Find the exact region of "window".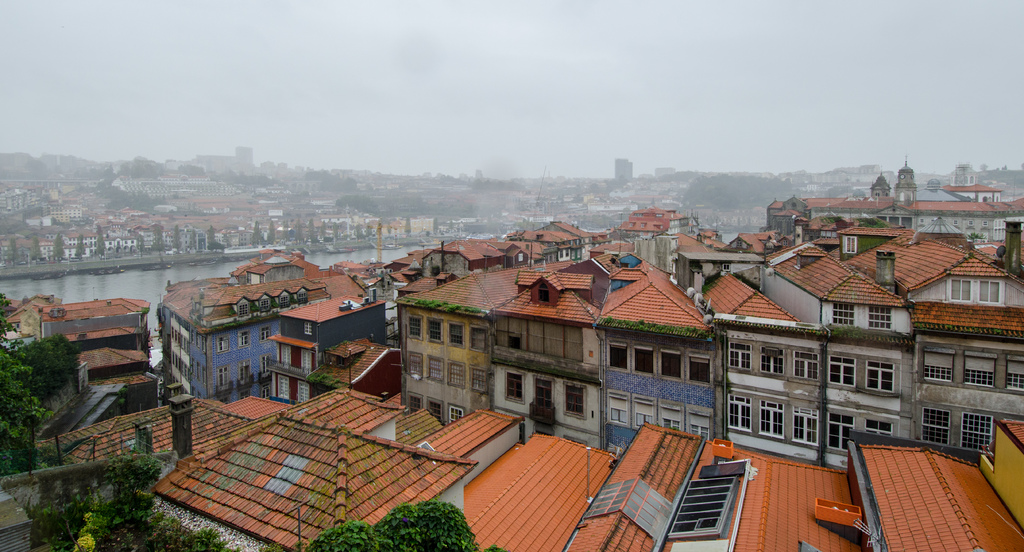
Exact region: rect(970, 352, 996, 389).
